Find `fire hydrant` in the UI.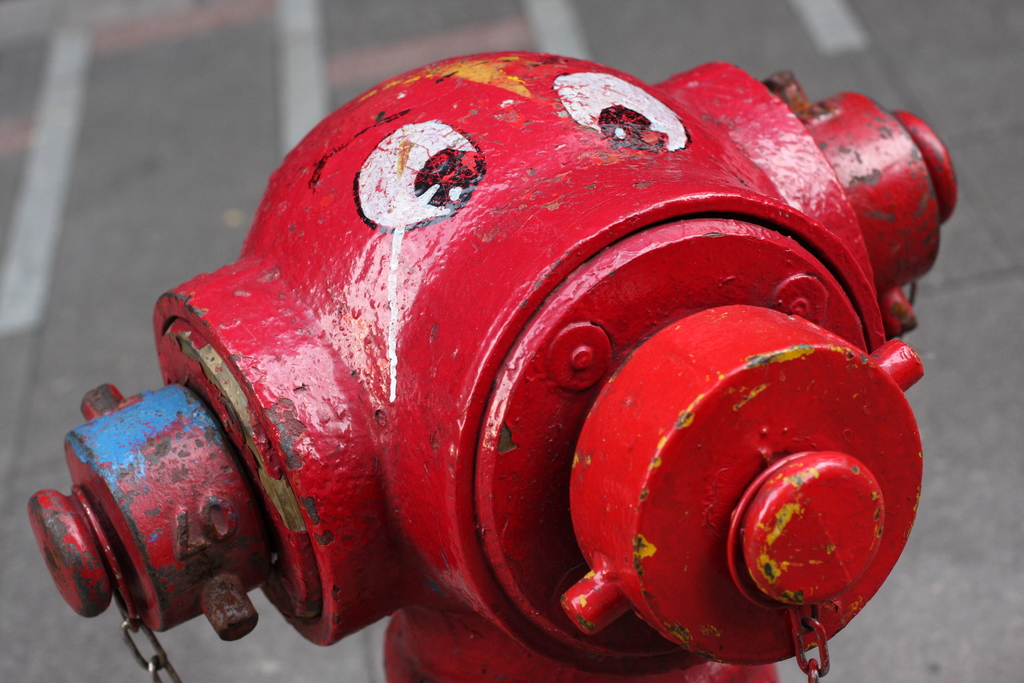
UI element at x1=27, y1=49, x2=953, y2=682.
